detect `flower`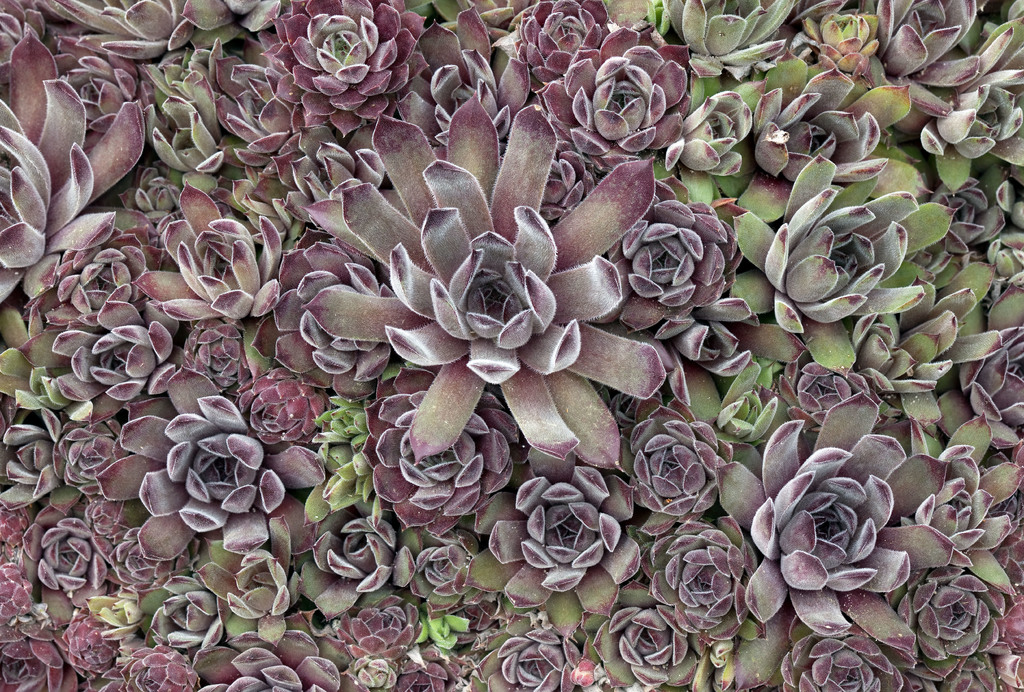
box=[99, 364, 324, 563]
